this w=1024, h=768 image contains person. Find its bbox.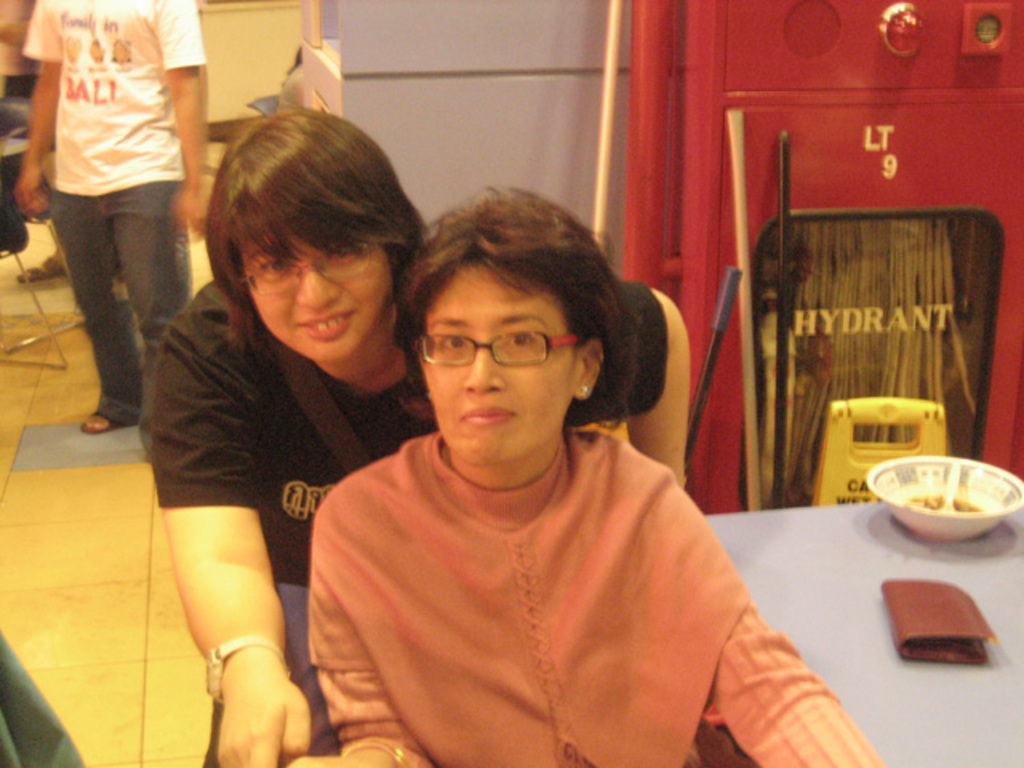
<bbox>328, 178, 894, 766</bbox>.
